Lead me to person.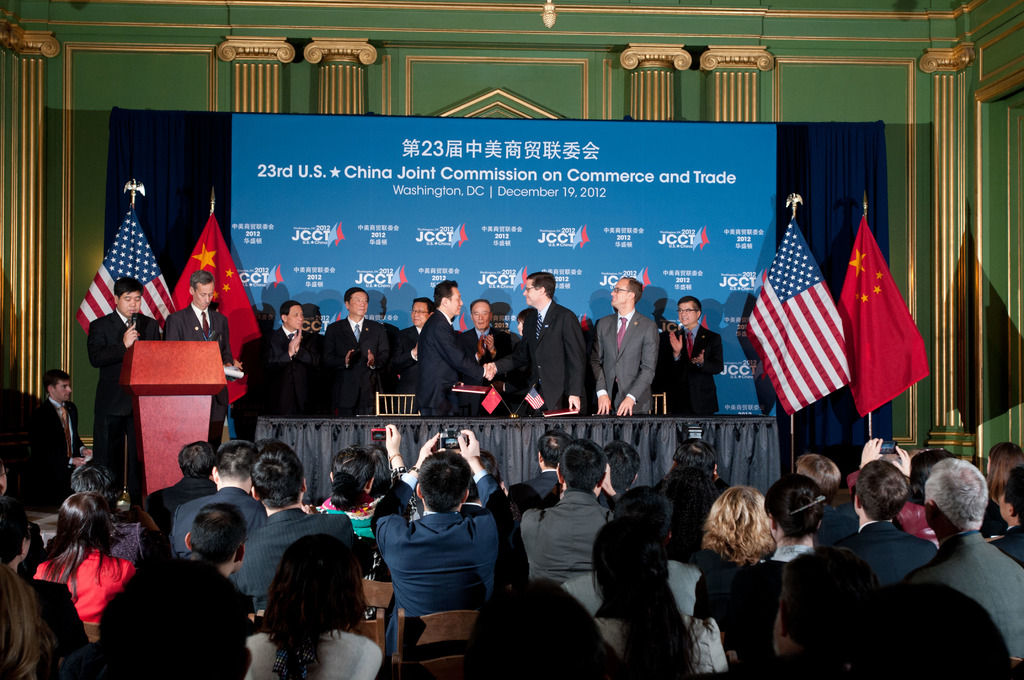
Lead to l=588, t=277, r=658, b=420.
